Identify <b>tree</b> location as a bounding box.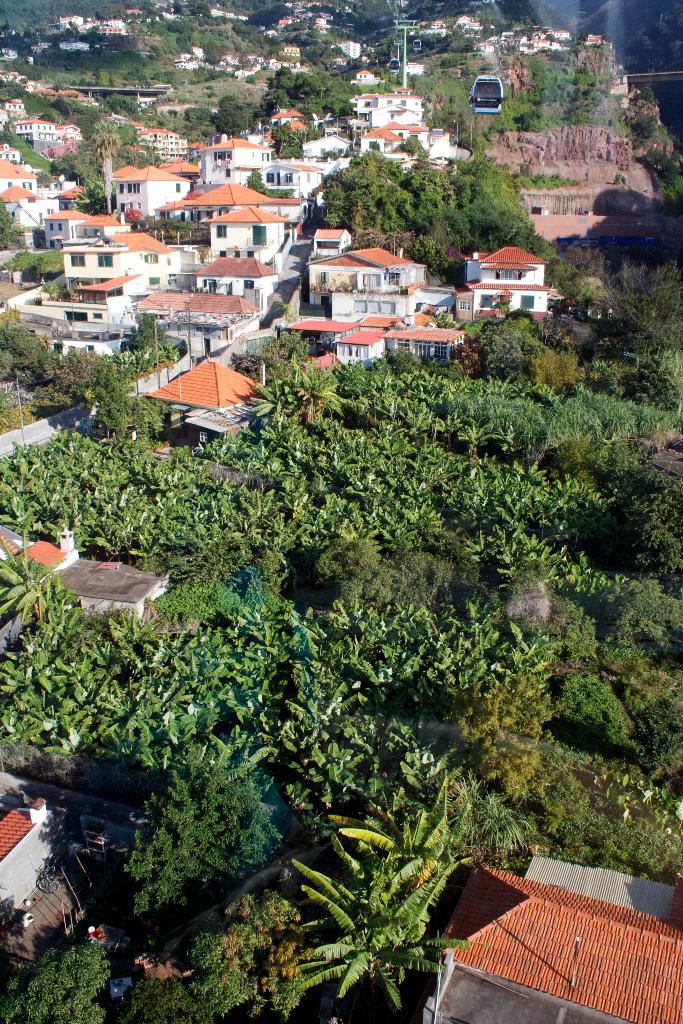
<bbox>627, 351, 682, 412</bbox>.
